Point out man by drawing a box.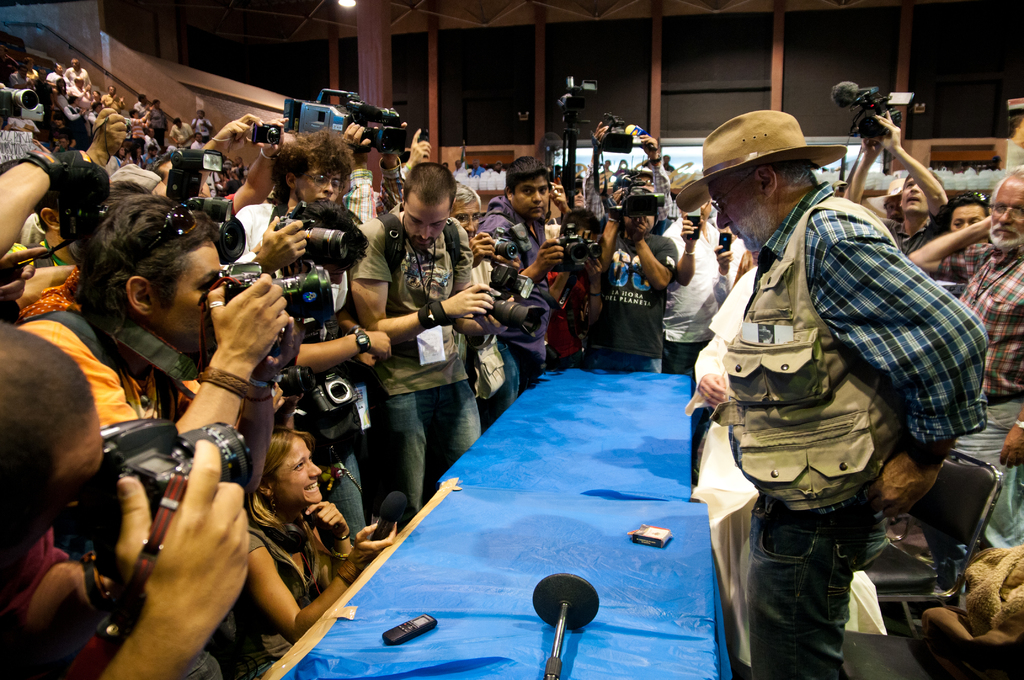
{"x1": 477, "y1": 154, "x2": 554, "y2": 418}.
